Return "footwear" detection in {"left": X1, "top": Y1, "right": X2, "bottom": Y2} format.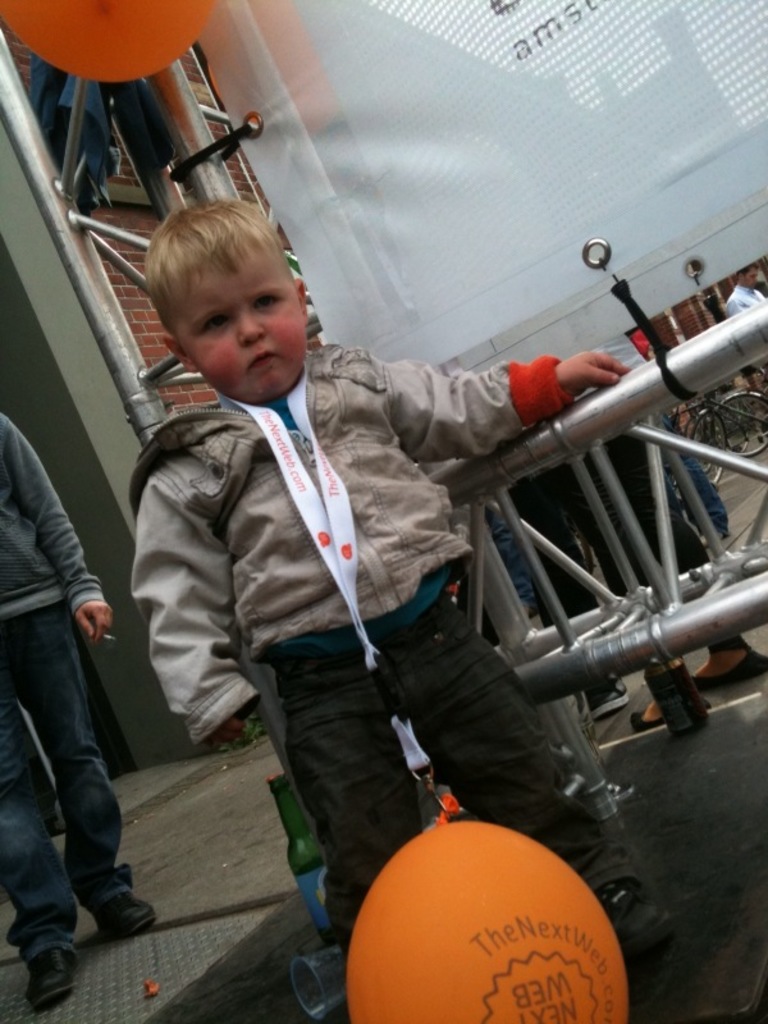
{"left": 91, "top": 886, "right": 157, "bottom": 943}.
